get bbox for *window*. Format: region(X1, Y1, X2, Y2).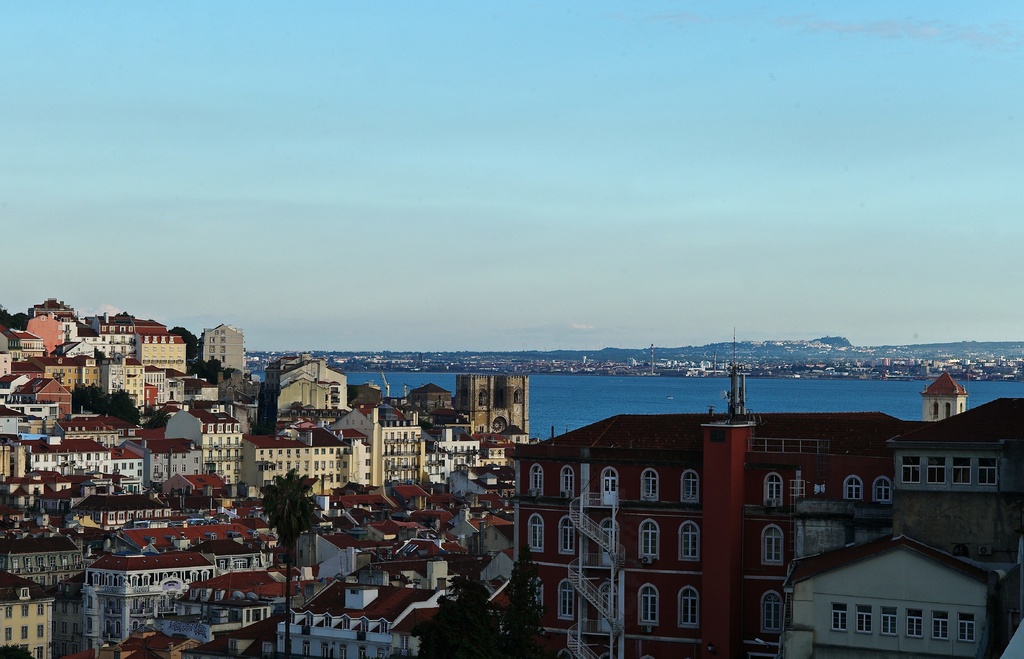
region(979, 458, 998, 488).
